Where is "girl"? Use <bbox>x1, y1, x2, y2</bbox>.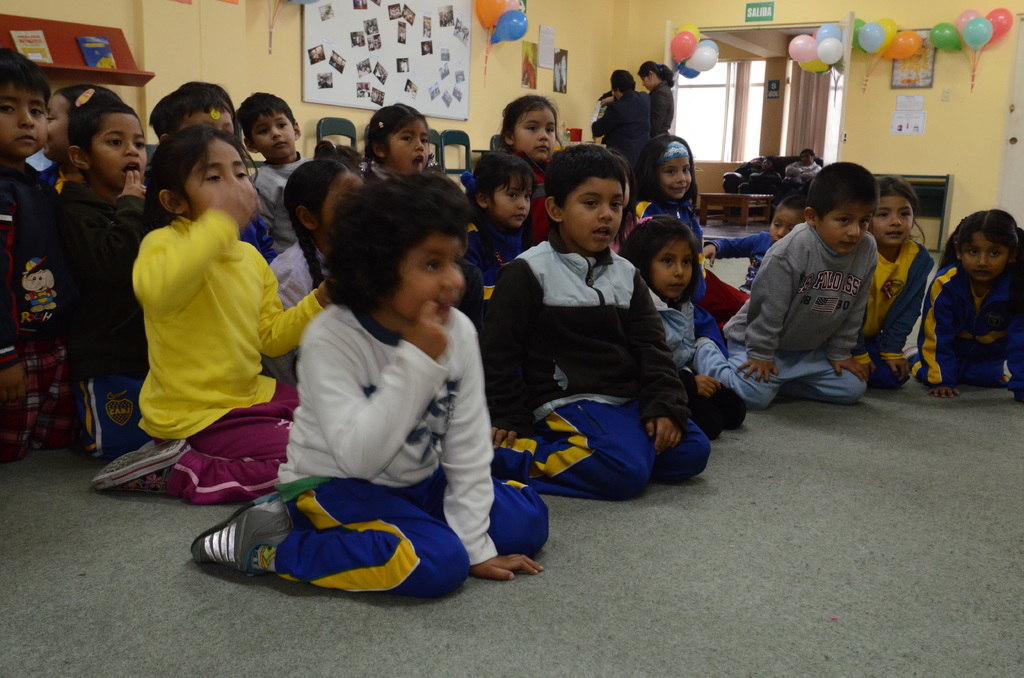
<bbox>89, 122, 334, 506</bbox>.
